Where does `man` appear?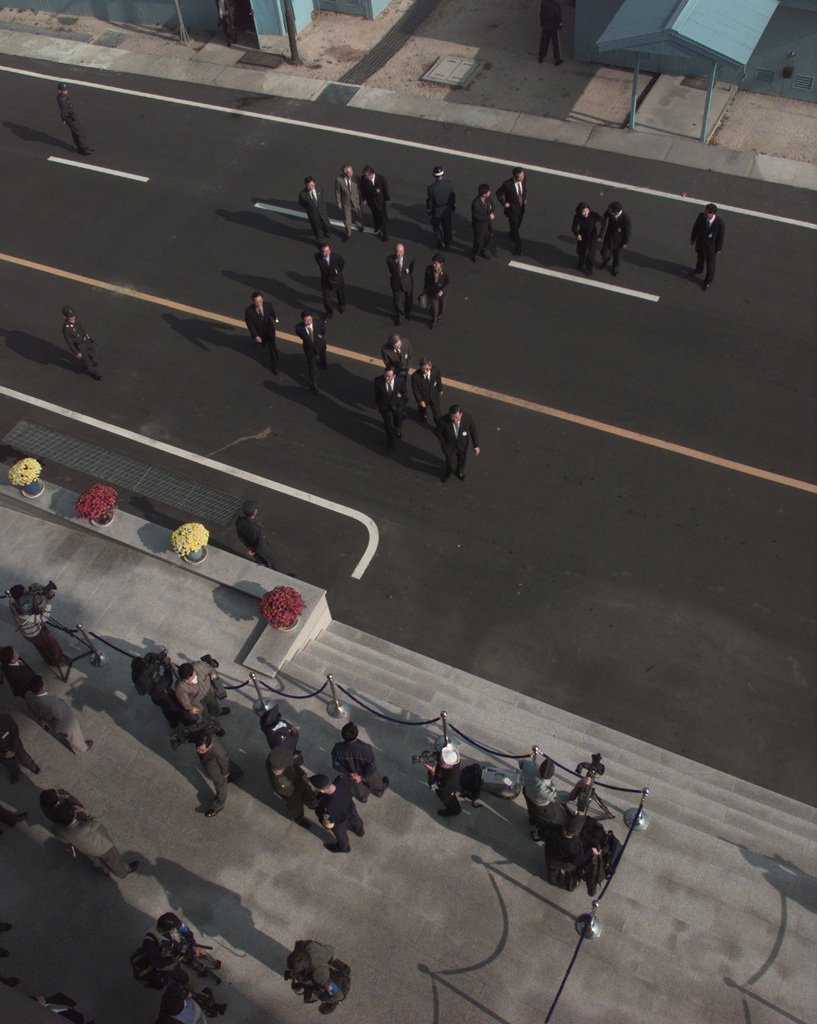
Appears at [x1=264, y1=748, x2=319, y2=829].
